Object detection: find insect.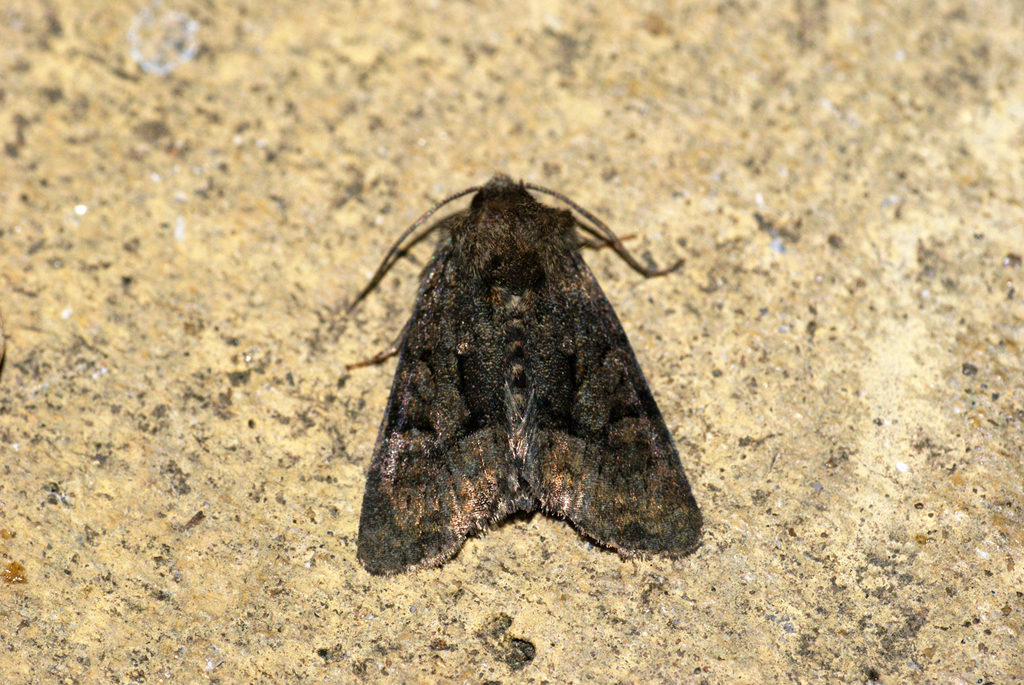
{"left": 346, "top": 173, "right": 703, "bottom": 576}.
